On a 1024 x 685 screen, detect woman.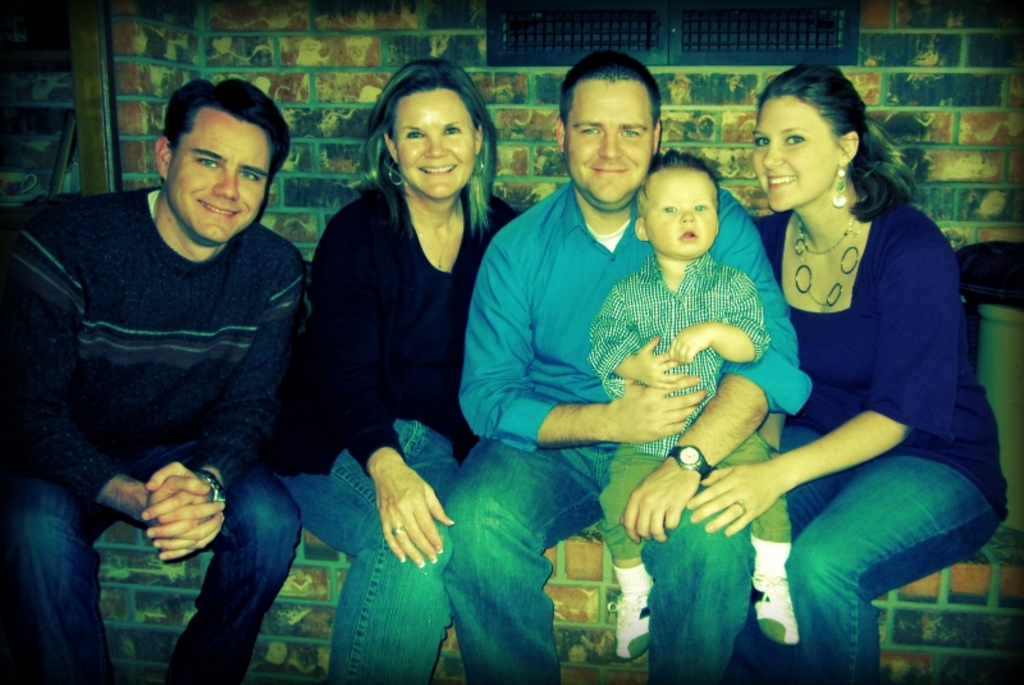
pyautogui.locateOnScreen(684, 67, 1014, 684).
